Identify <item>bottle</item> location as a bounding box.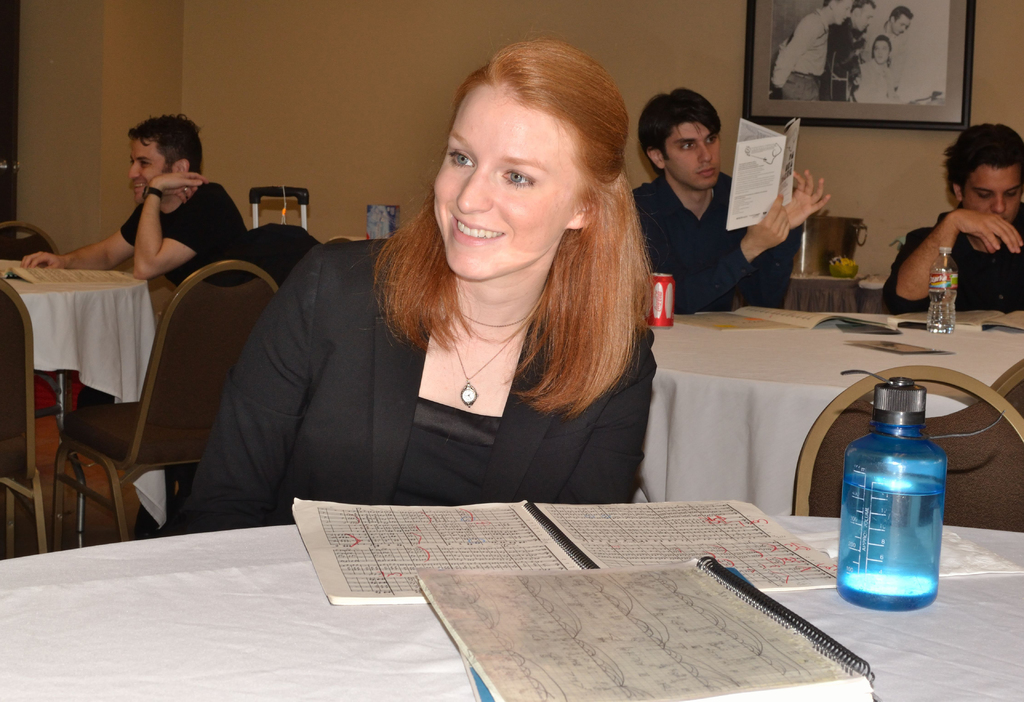
bbox=(837, 391, 946, 611).
